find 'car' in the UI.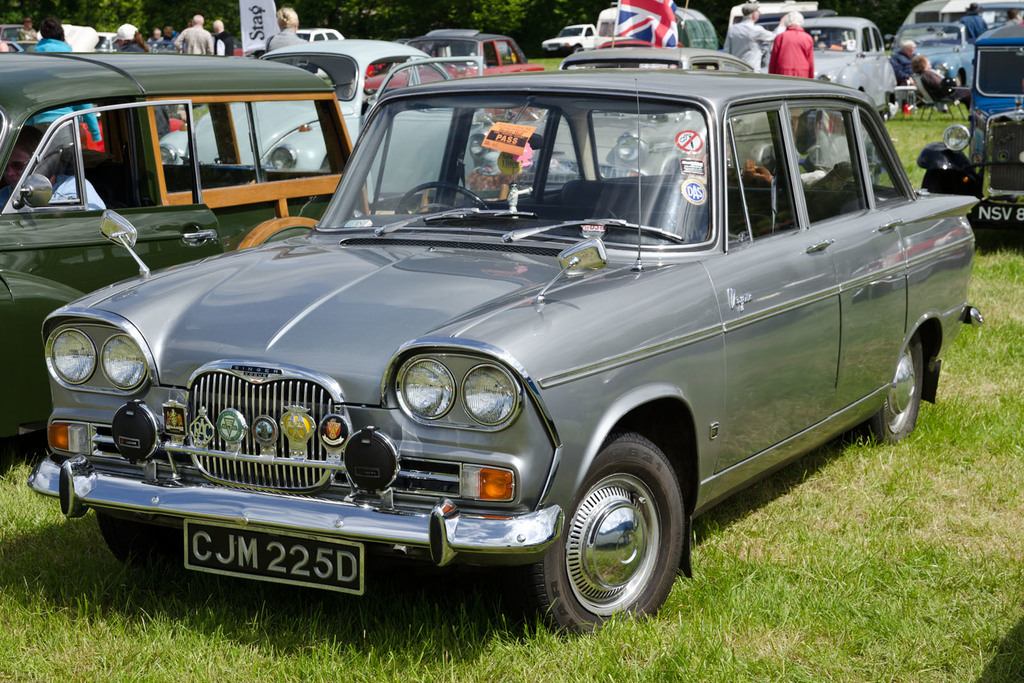
UI element at locate(884, 21, 982, 106).
